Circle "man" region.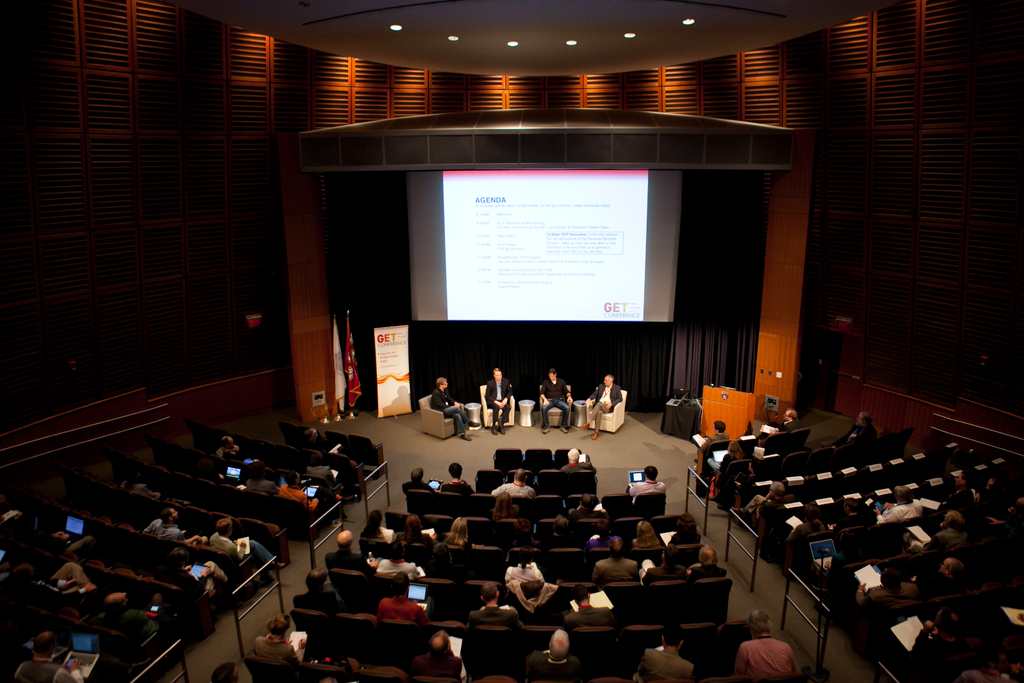
Region: (x1=303, y1=427, x2=326, y2=448).
